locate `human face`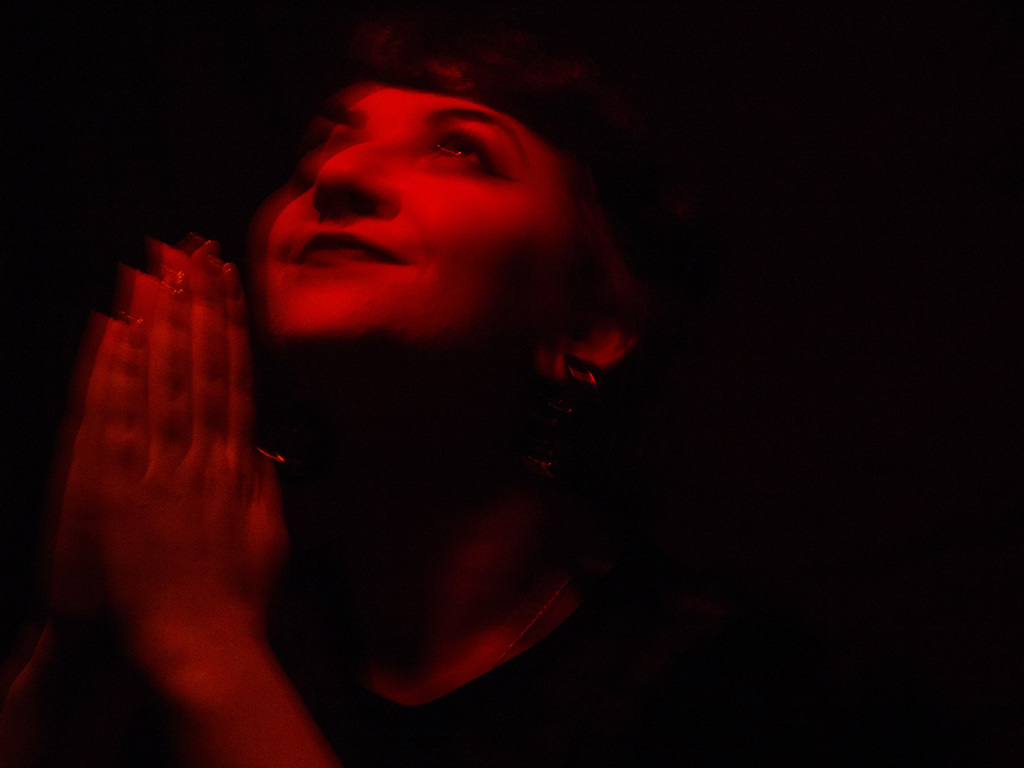
detection(265, 64, 595, 354)
